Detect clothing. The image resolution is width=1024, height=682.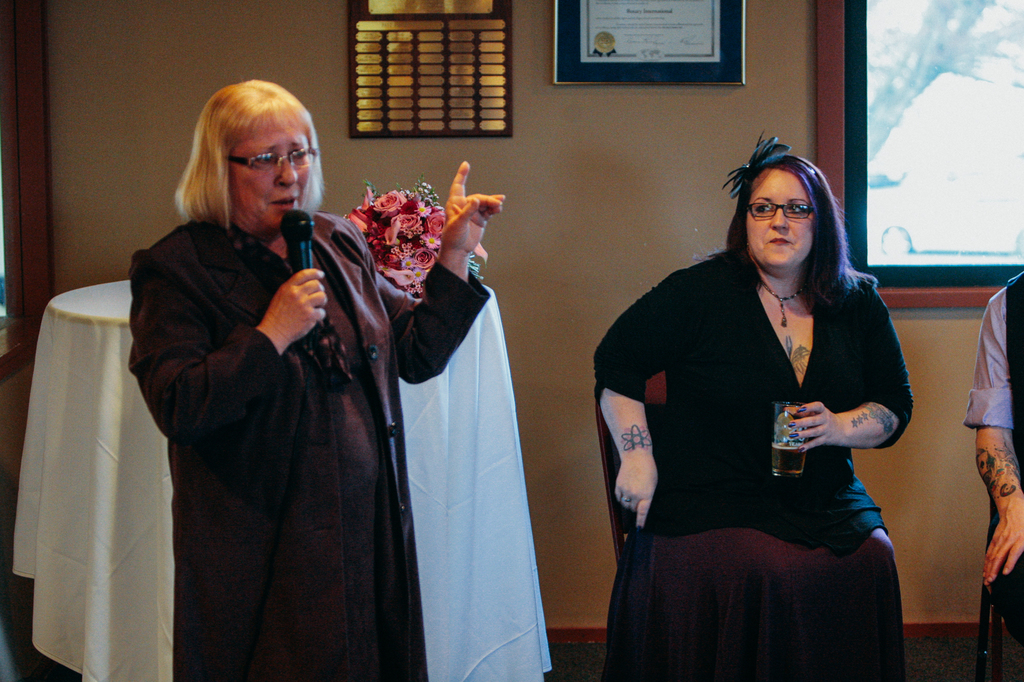
11,276,556,681.
